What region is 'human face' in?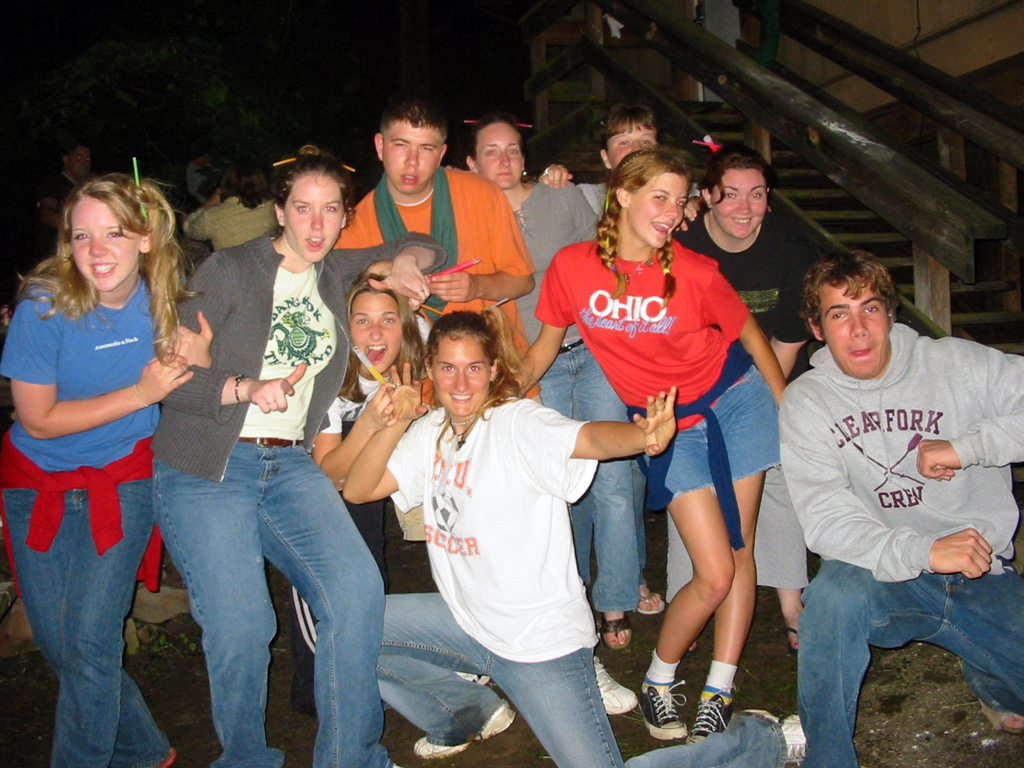
region(820, 287, 890, 373).
